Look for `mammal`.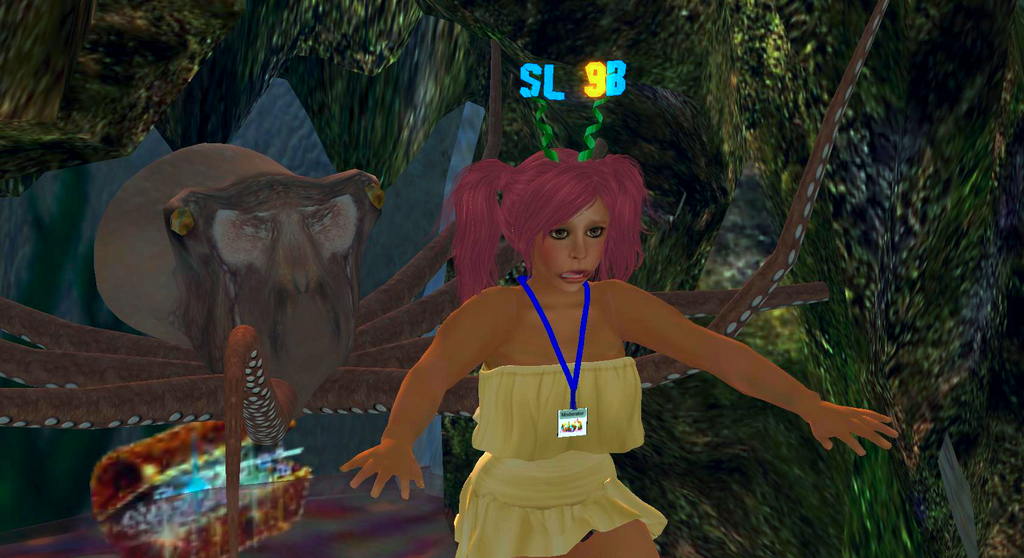
Found: left=349, top=156, right=855, bottom=519.
